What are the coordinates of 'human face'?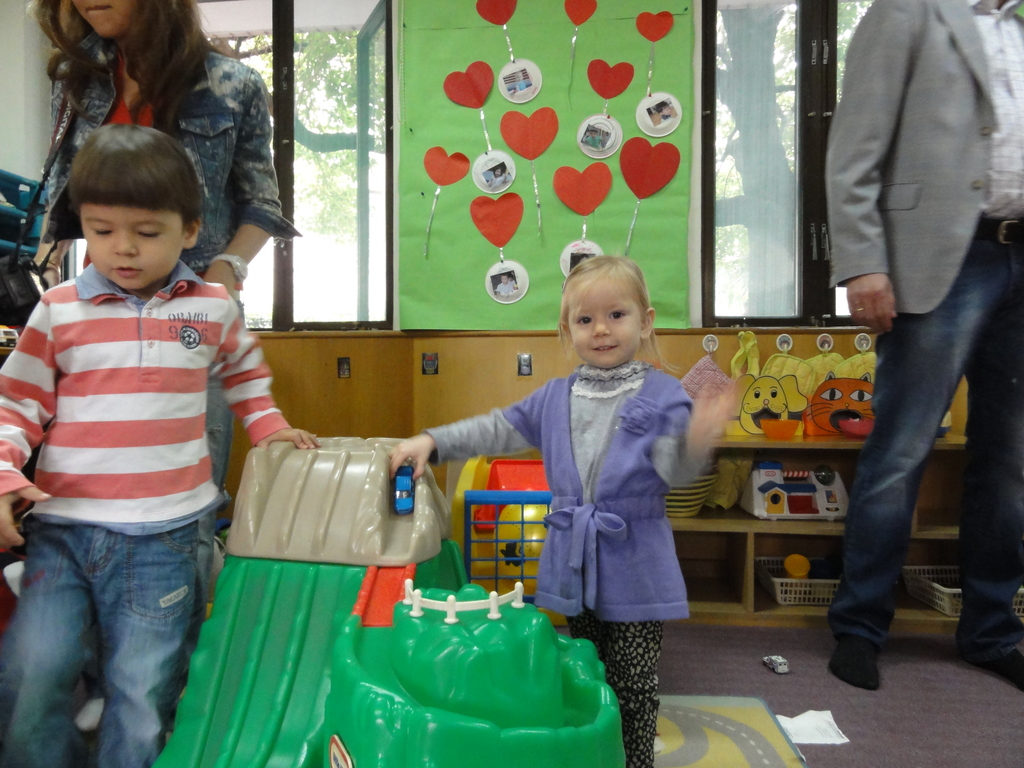
bbox=(499, 271, 510, 286).
